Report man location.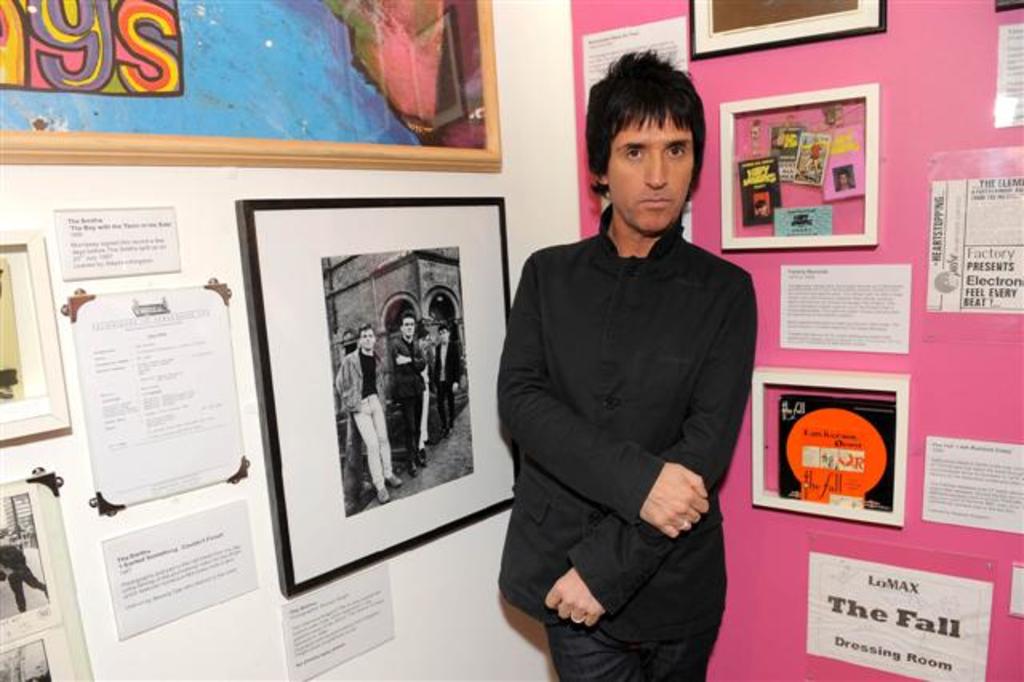
Report: 0 535 50 607.
